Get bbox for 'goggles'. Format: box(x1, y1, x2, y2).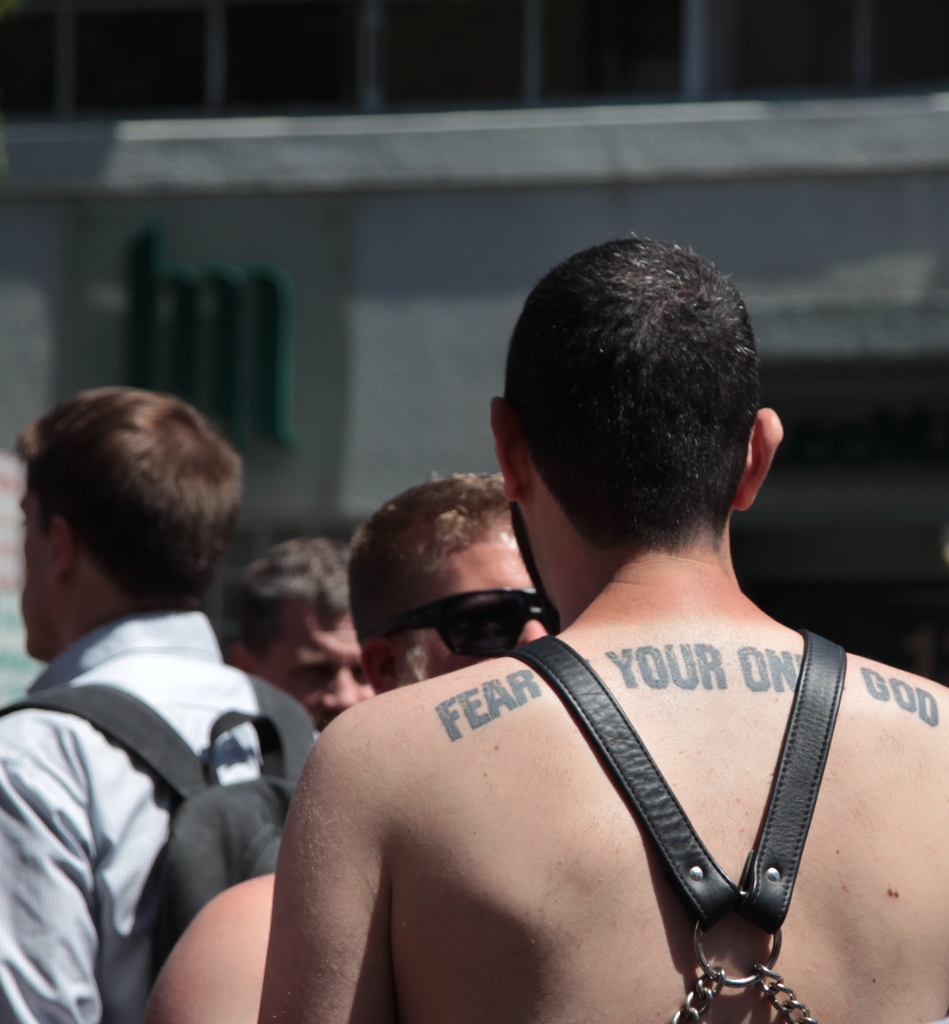
box(359, 594, 547, 653).
